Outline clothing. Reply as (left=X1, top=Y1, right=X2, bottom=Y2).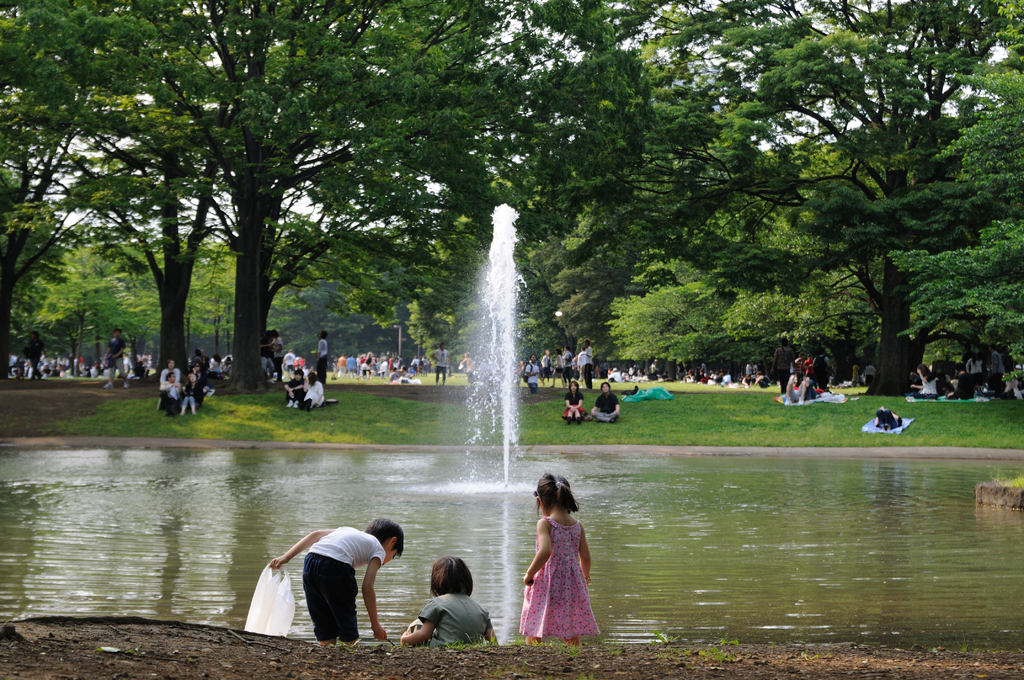
(left=593, top=394, right=621, bottom=421).
